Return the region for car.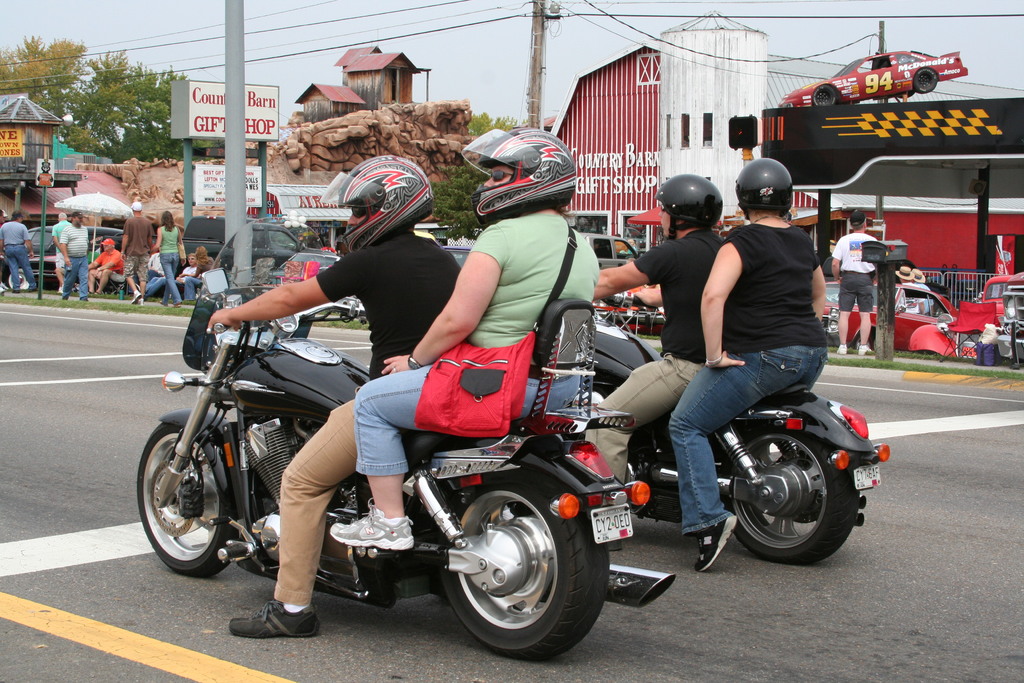
x1=440 y1=242 x2=472 y2=268.
